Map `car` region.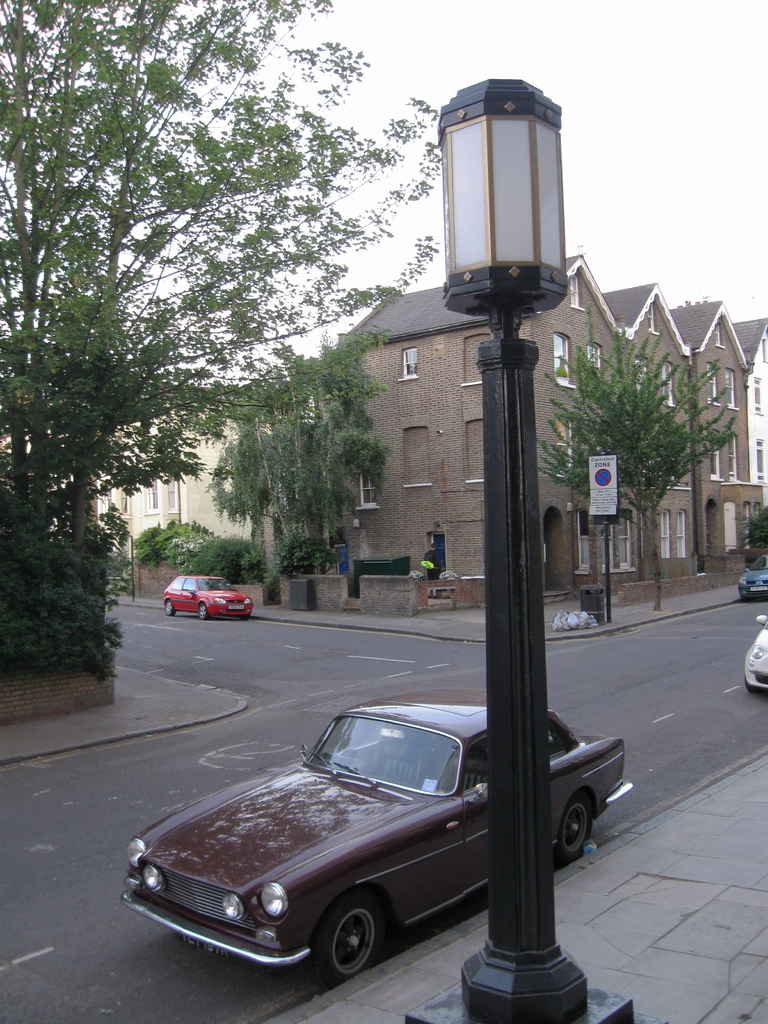
Mapped to (735,615,767,698).
